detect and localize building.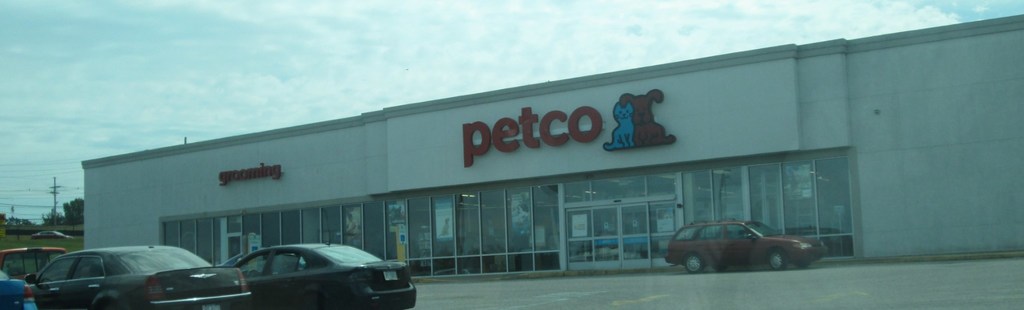
Localized at [left=83, top=13, right=1023, bottom=280].
